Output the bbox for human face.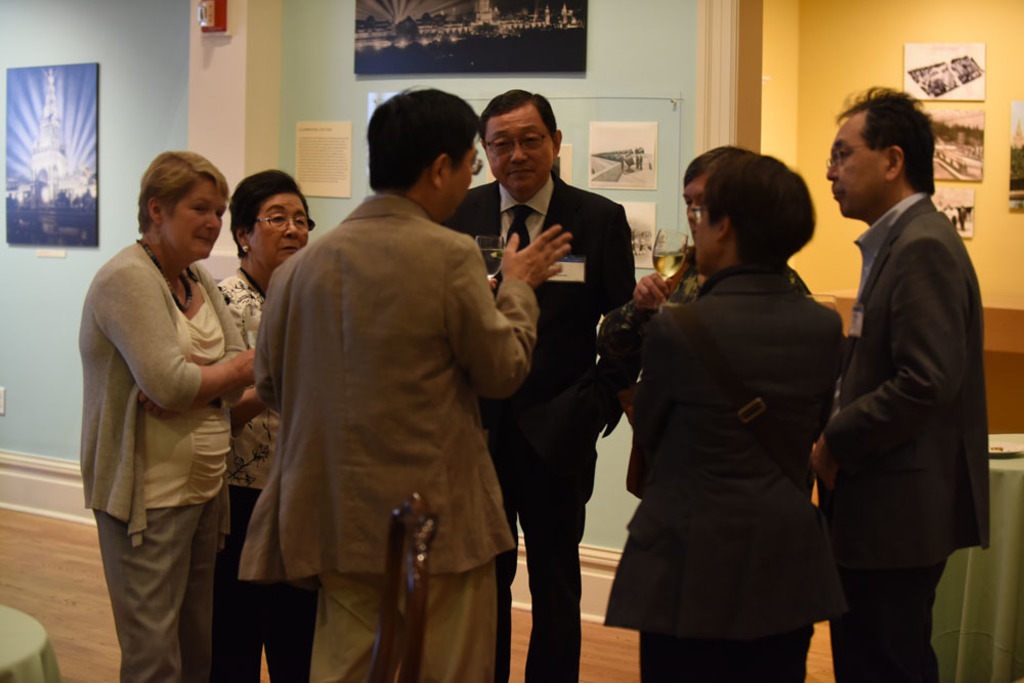
l=691, t=199, r=717, b=274.
